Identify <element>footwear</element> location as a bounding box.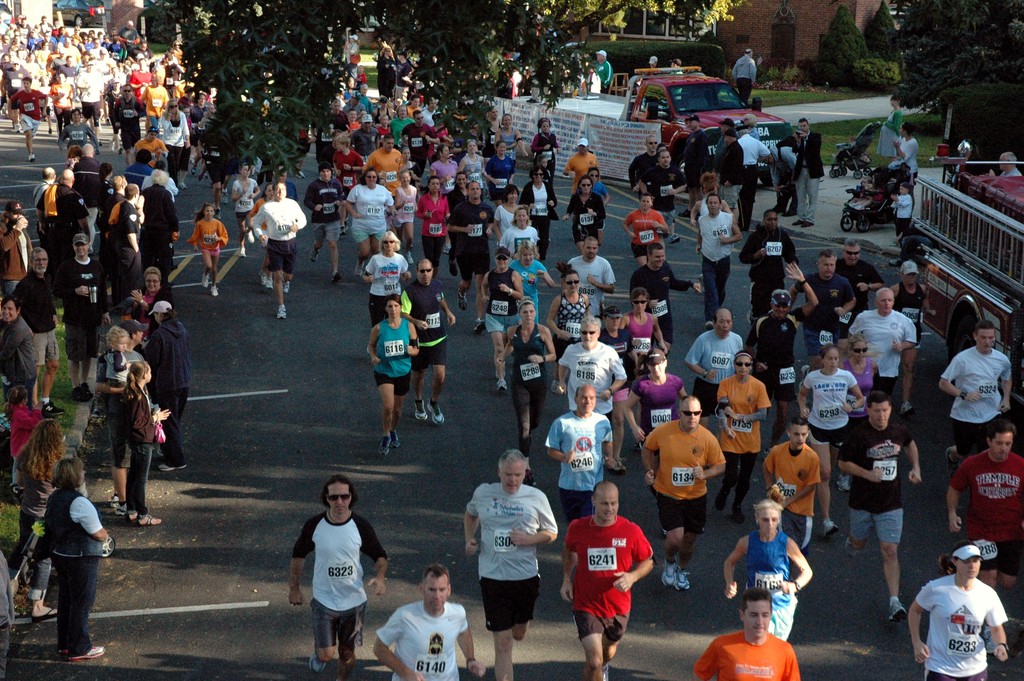
109,498,128,518.
